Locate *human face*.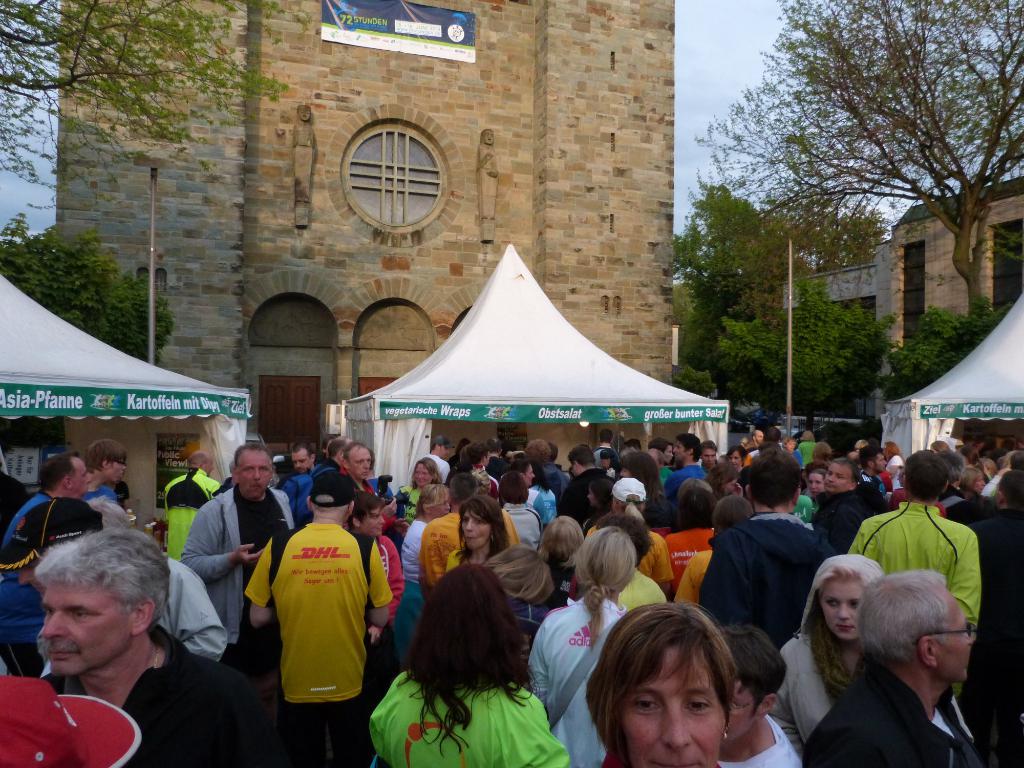
Bounding box: 241 451 277 500.
